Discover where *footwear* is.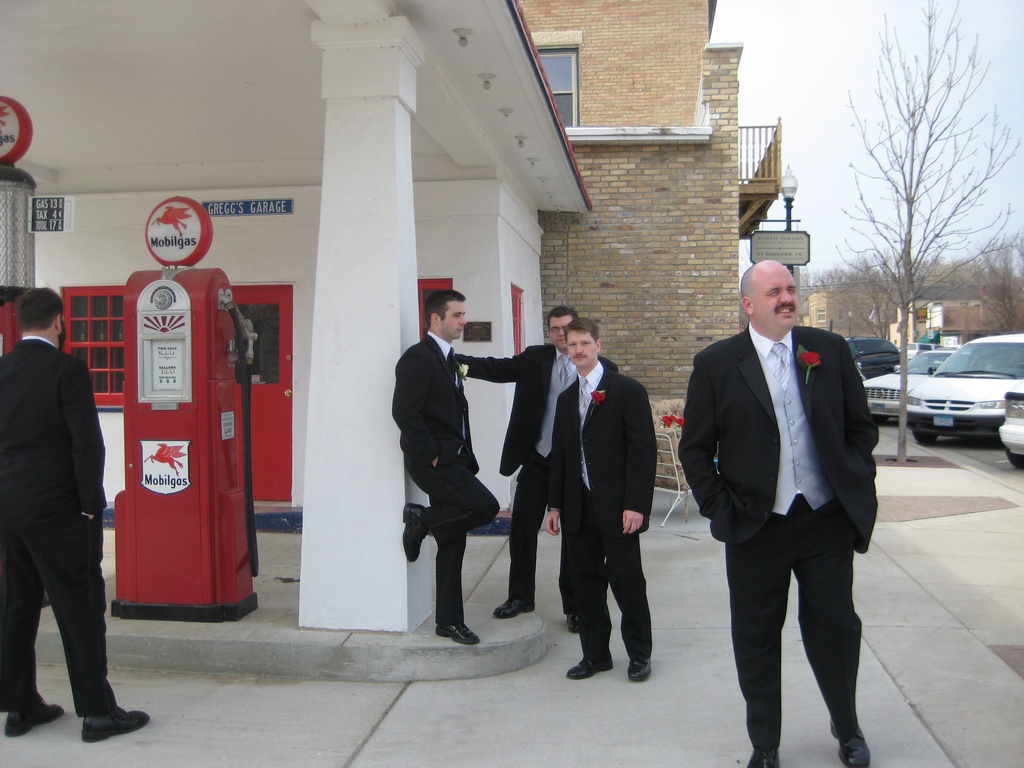
Discovered at 626:656:651:680.
